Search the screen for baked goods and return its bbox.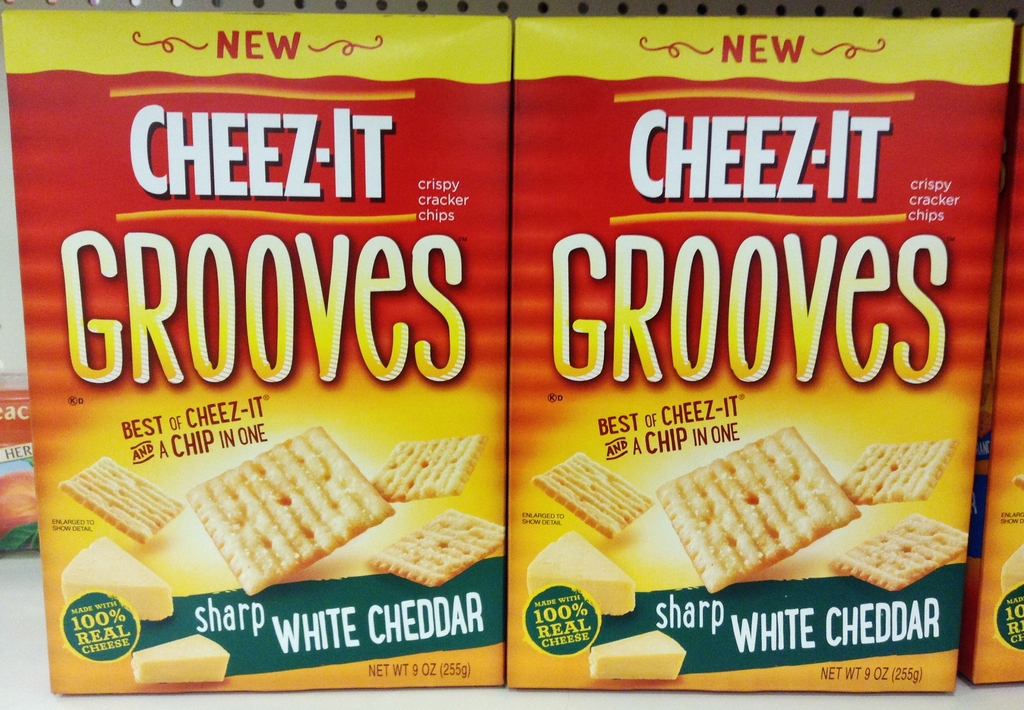
Found: box(825, 512, 971, 590).
